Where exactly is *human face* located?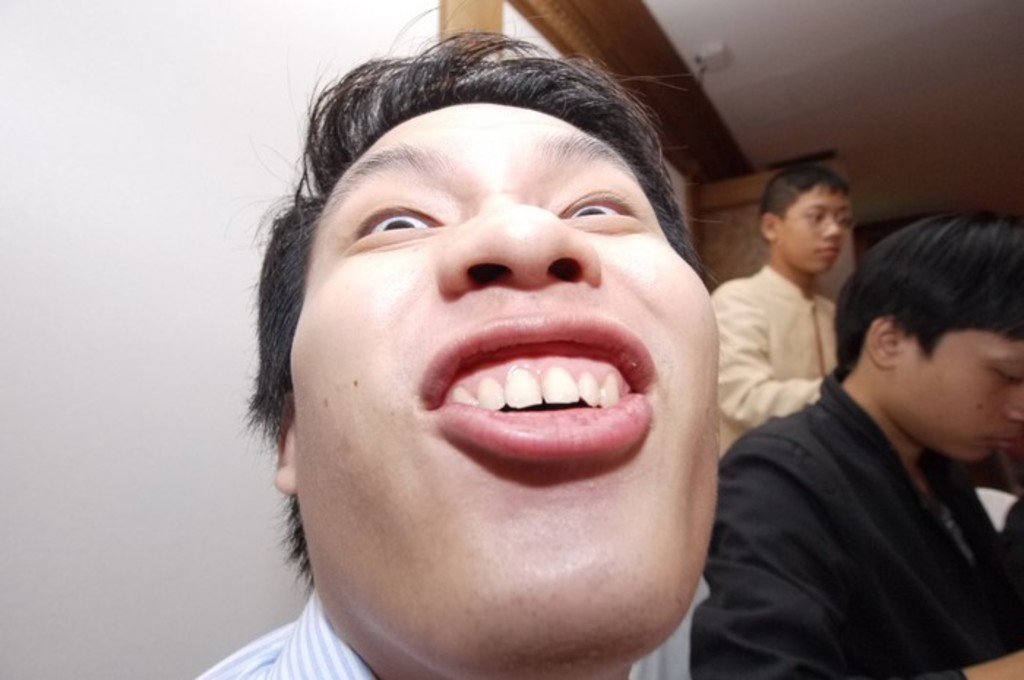
Its bounding box is <bbox>892, 328, 1023, 462</bbox>.
